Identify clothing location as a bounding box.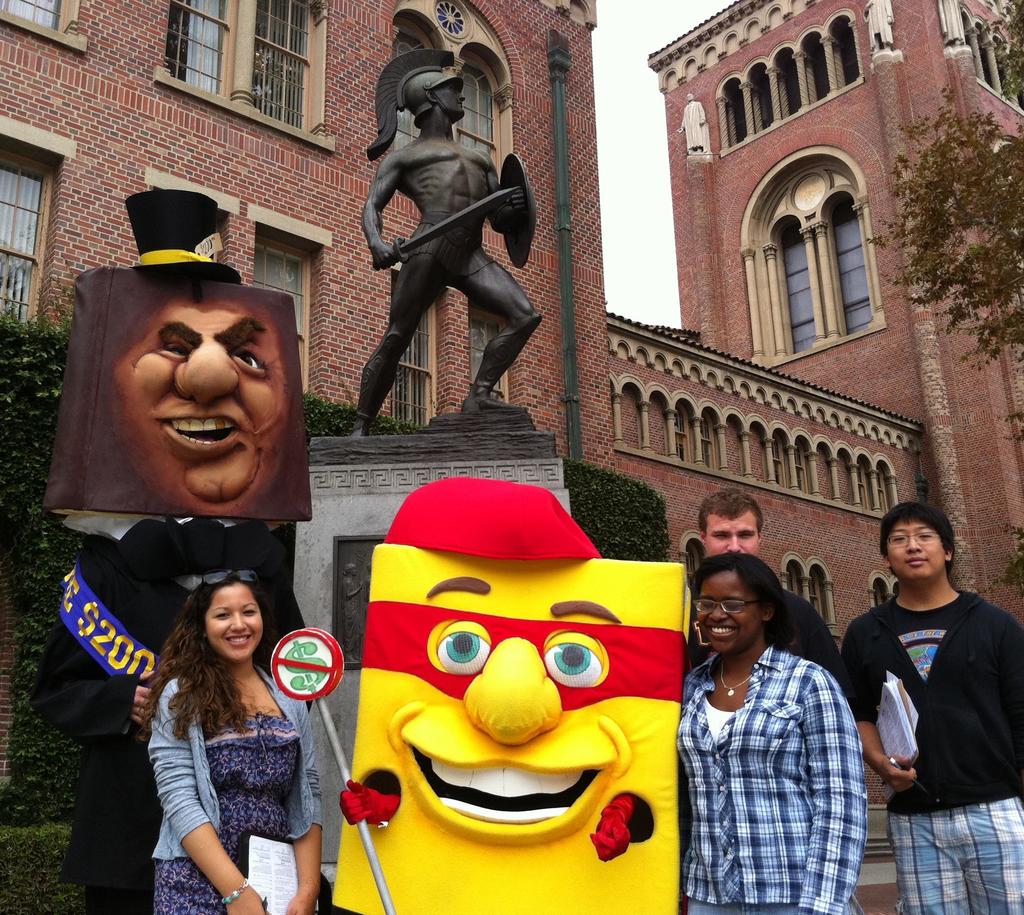
crop(834, 592, 1023, 820).
